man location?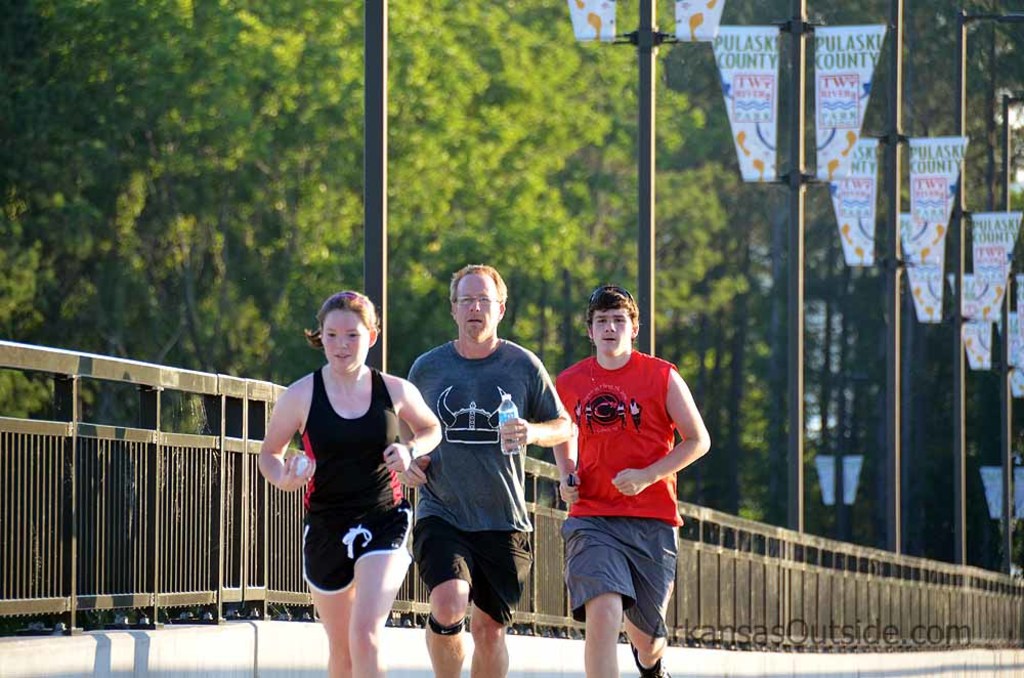
[left=408, top=261, right=572, bottom=677]
